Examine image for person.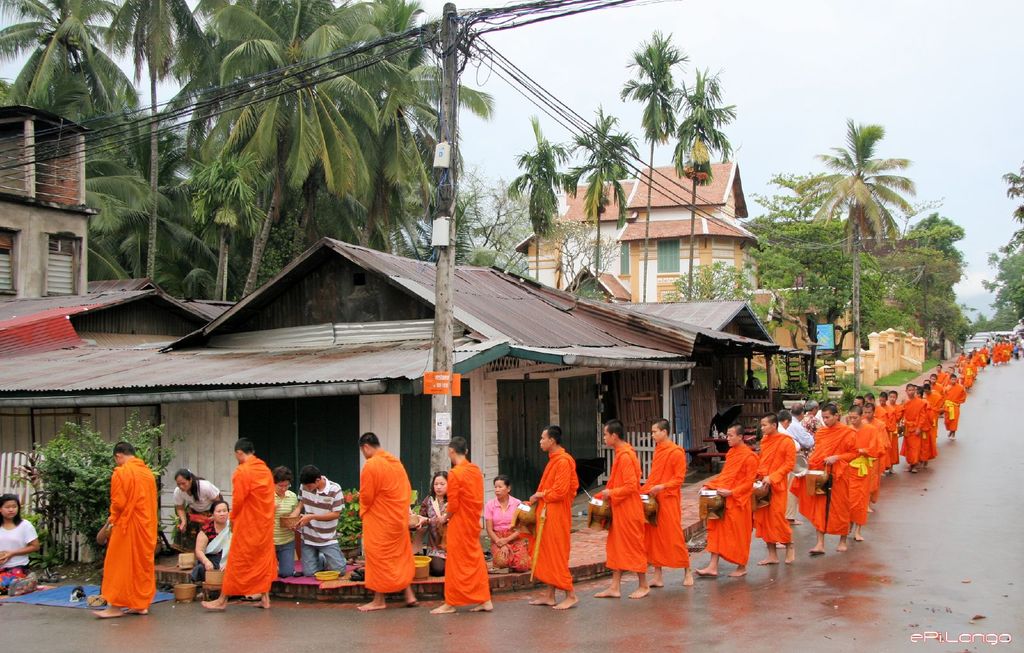
Examination result: 430 435 498 615.
